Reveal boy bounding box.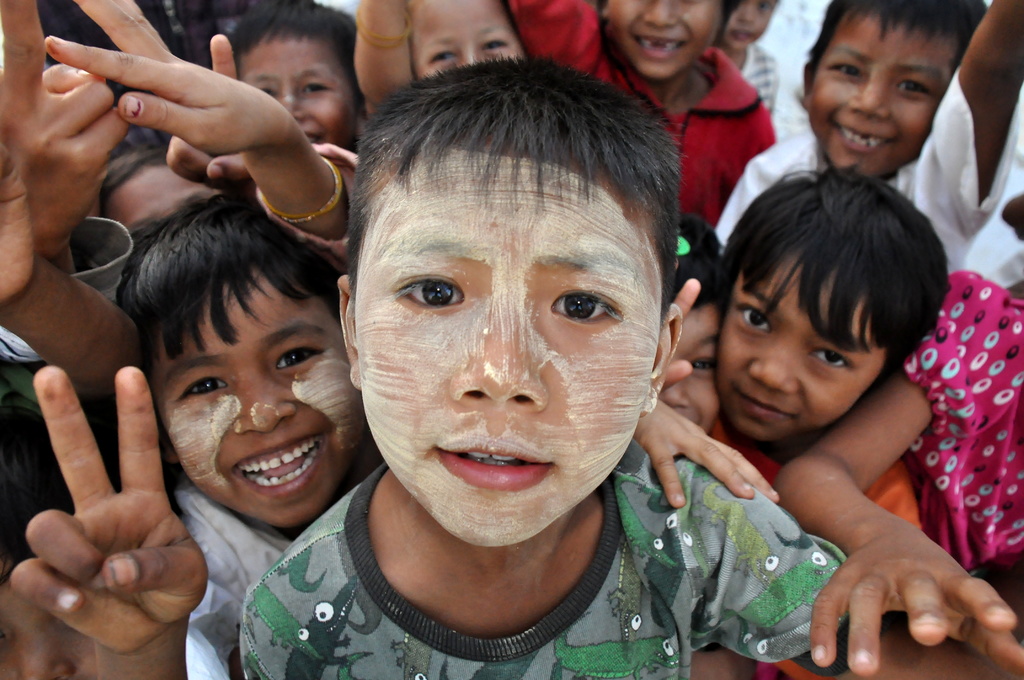
Revealed: x1=727, y1=0, x2=1023, y2=264.
